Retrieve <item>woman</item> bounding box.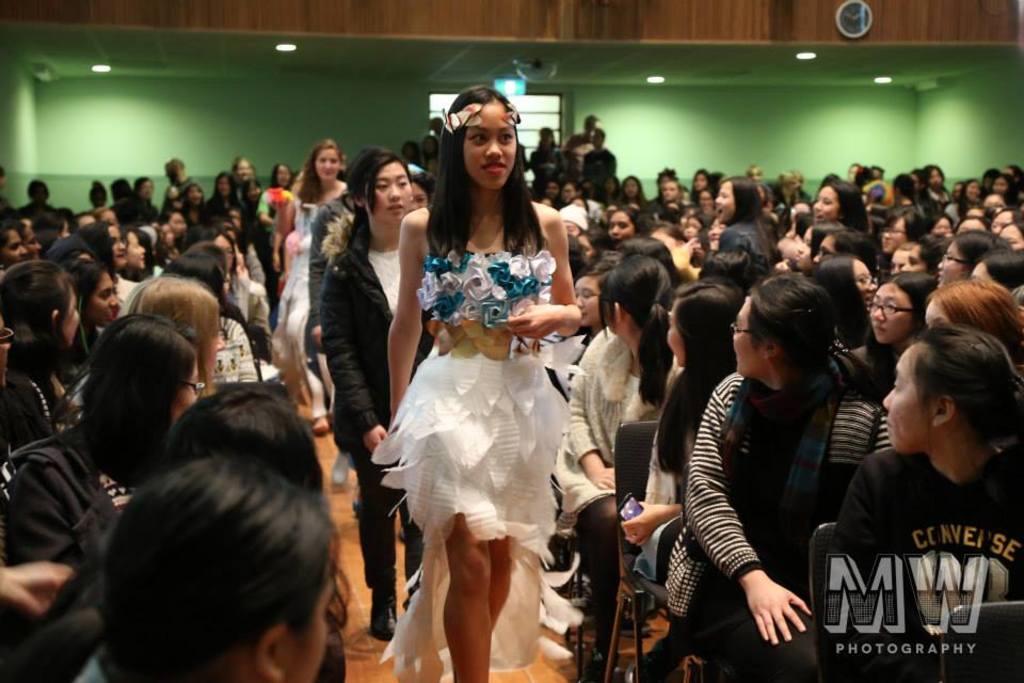
Bounding box: 268:134:343:406.
